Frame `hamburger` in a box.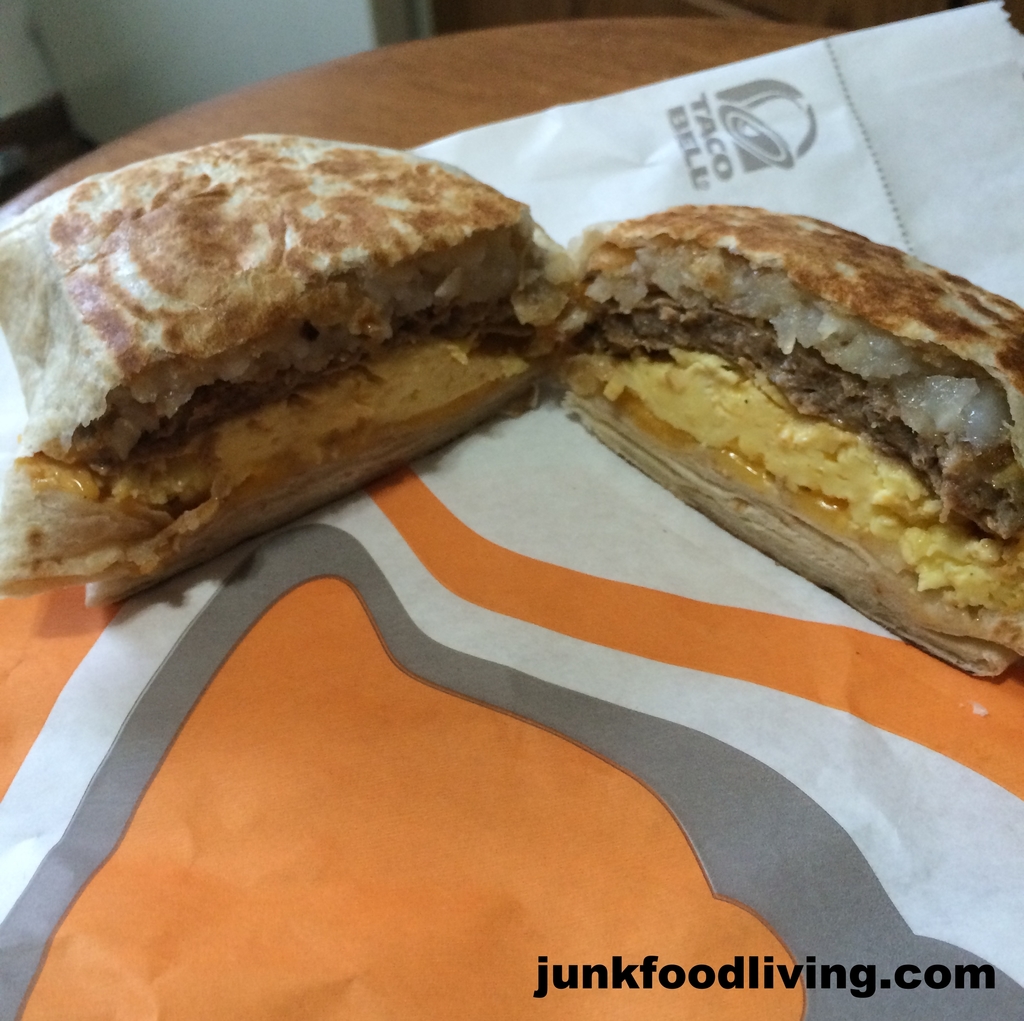
Rect(0, 128, 577, 603).
